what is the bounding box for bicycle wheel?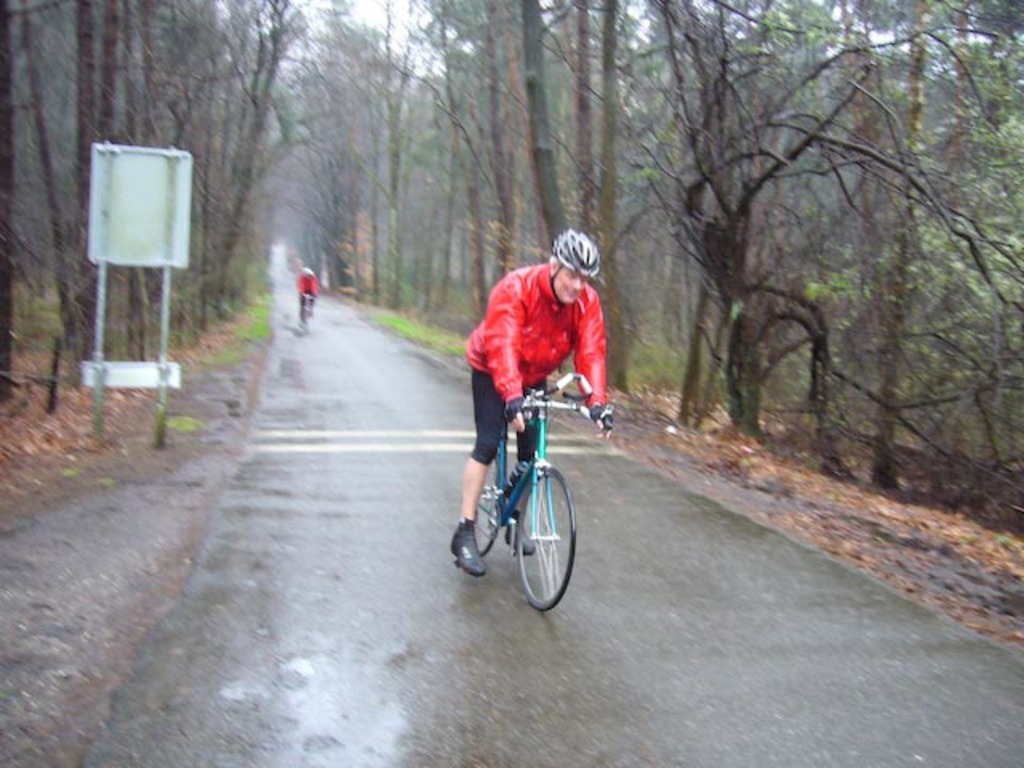
left=514, top=472, right=574, bottom=613.
